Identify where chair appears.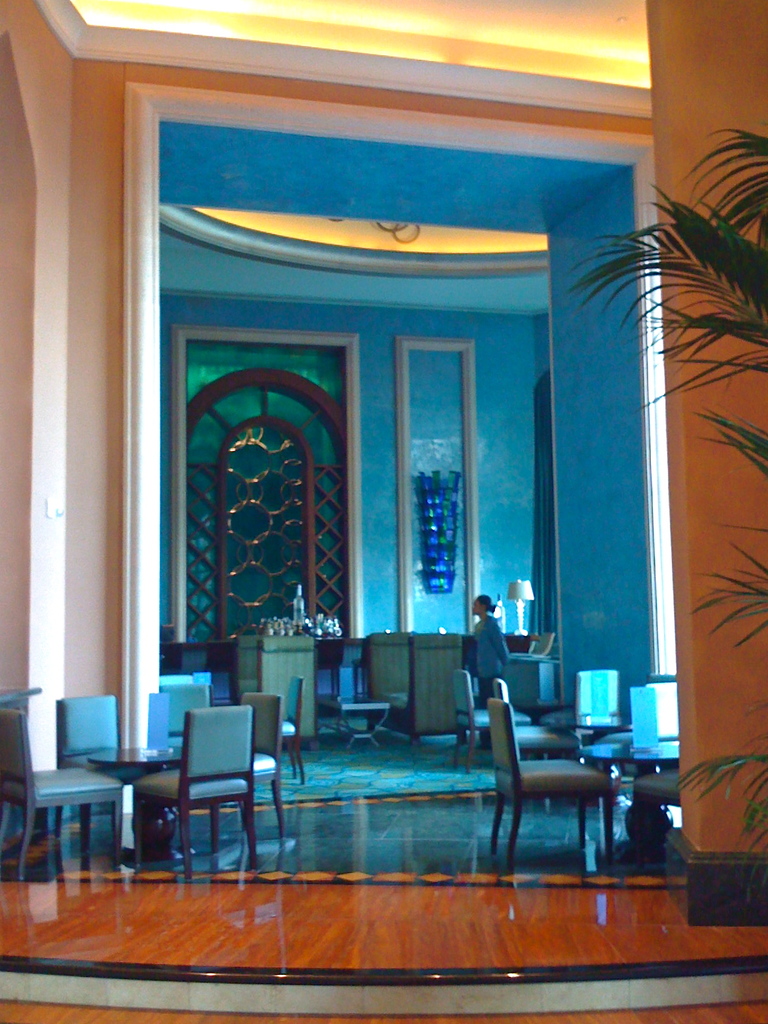
Appears at x1=61, y1=686, x2=143, y2=855.
